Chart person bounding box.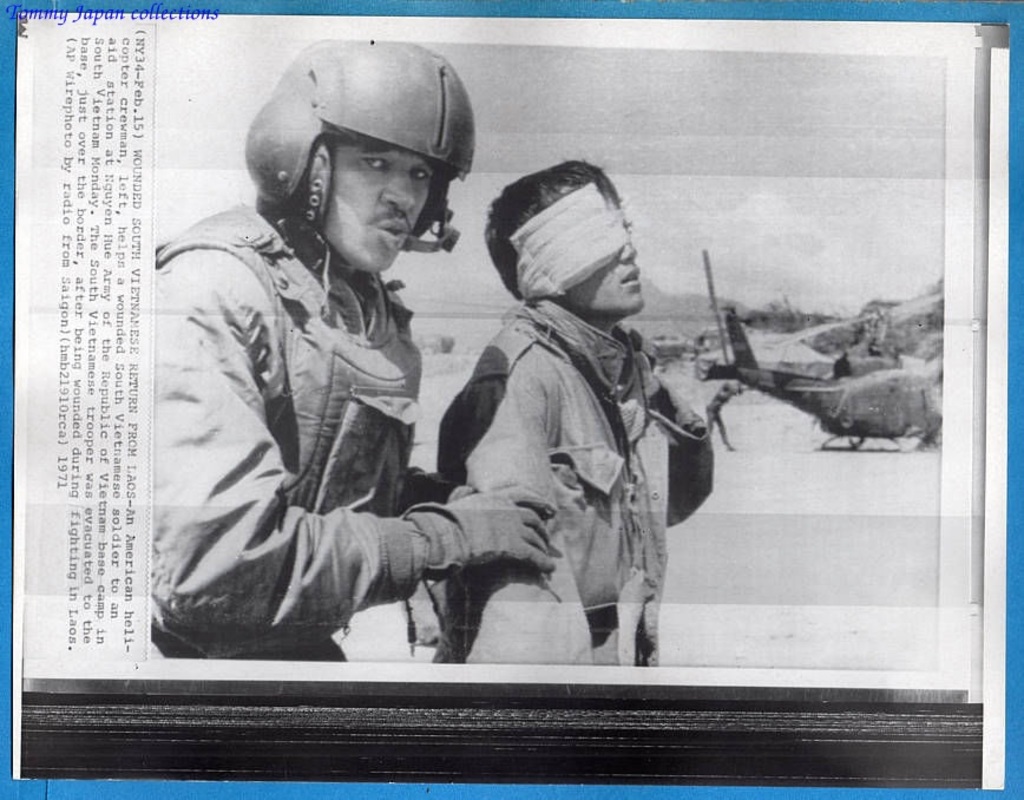
Charted: box(420, 146, 757, 673).
